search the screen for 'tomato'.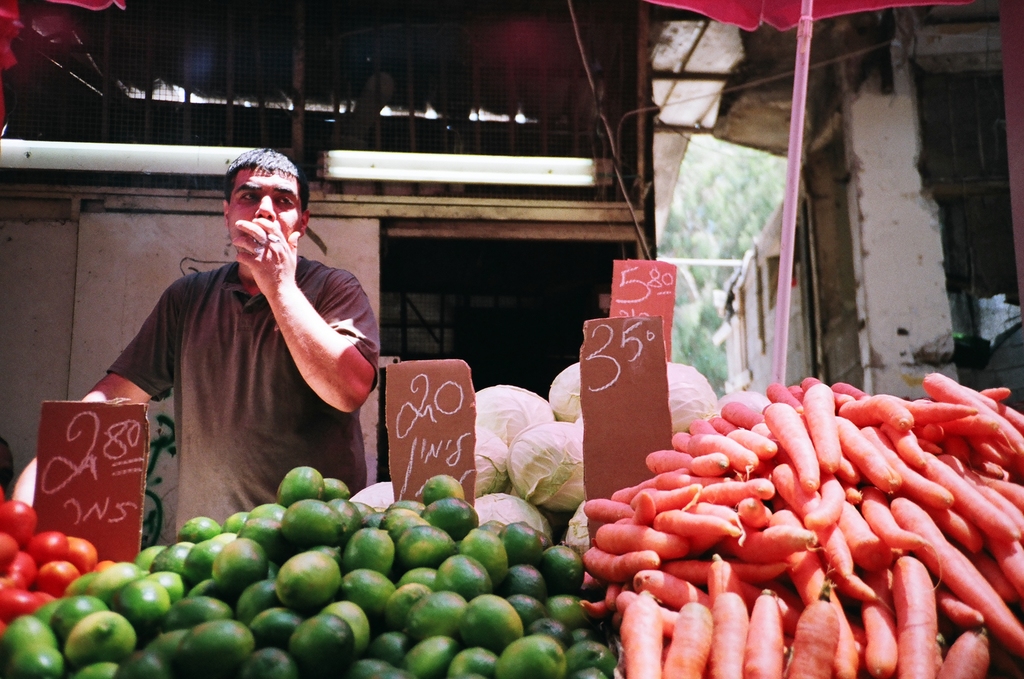
Found at 0,532,20,577.
